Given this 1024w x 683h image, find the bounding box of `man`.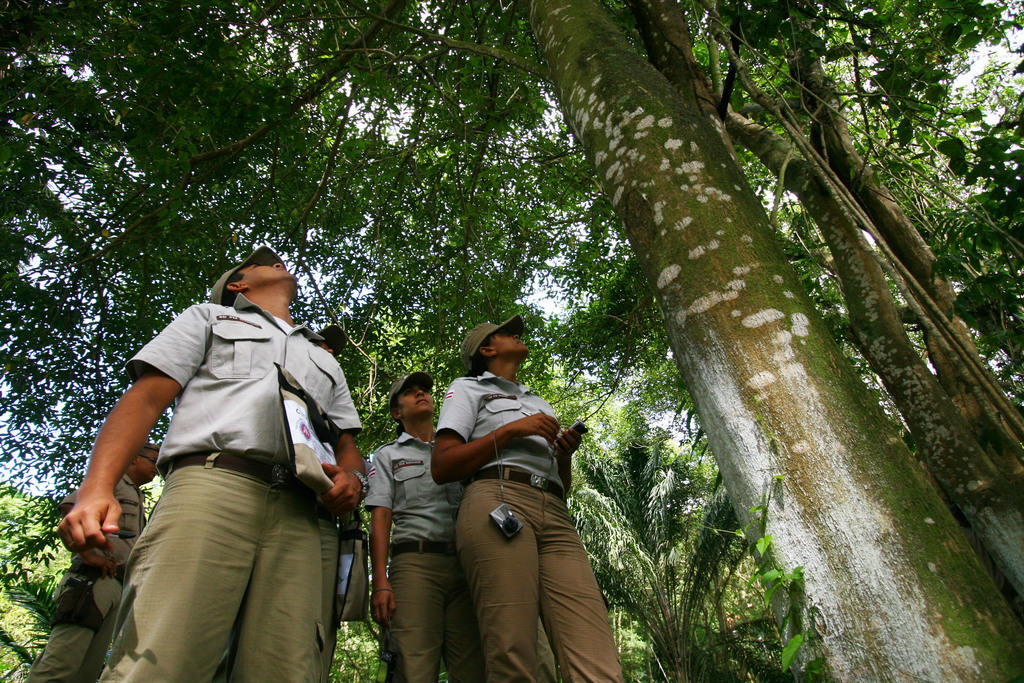
l=406, t=318, r=609, b=679.
